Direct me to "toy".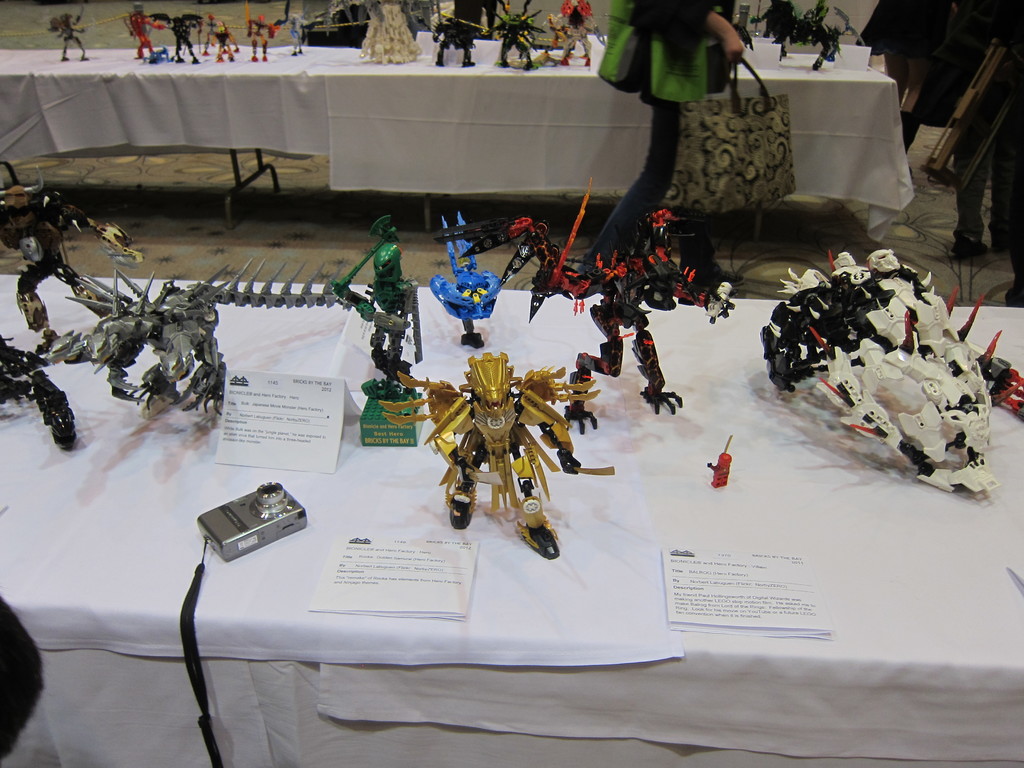
Direction: select_region(515, 0, 610, 65).
